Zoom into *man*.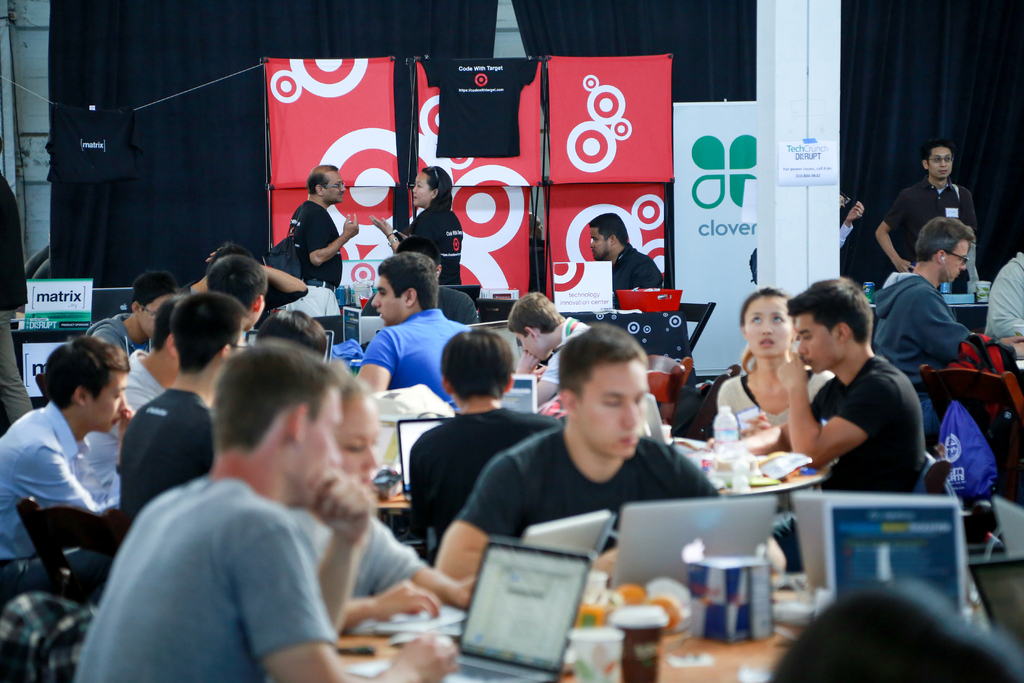
Zoom target: (356,250,476,402).
